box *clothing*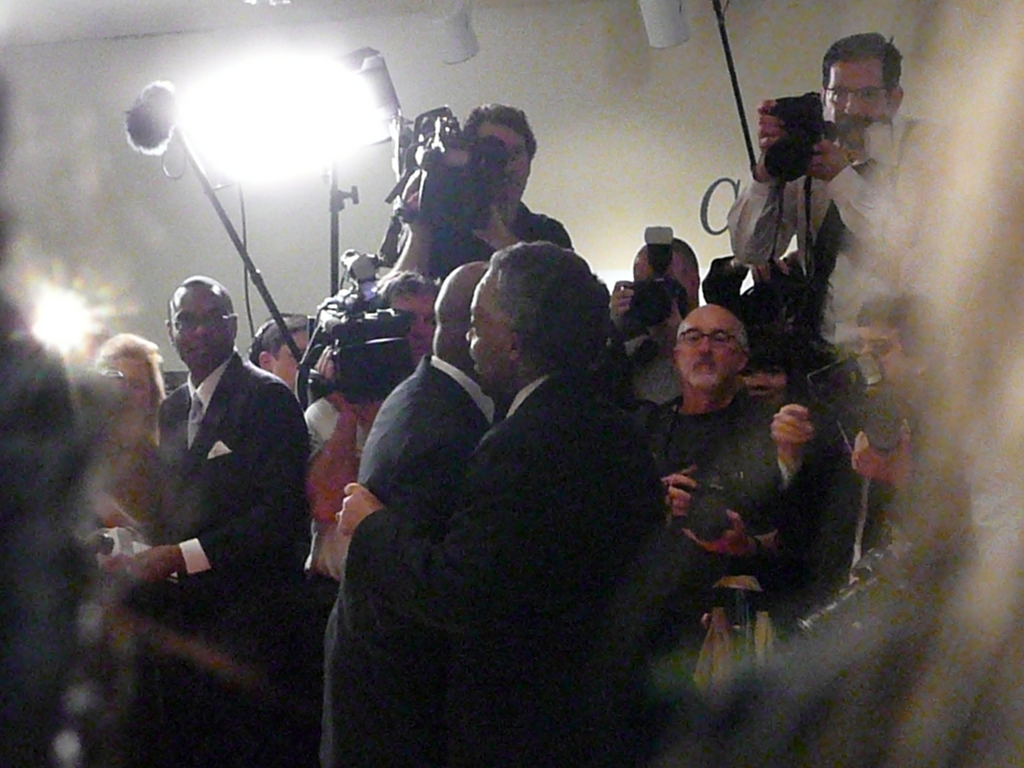
Rect(605, 318, 696, 403)
